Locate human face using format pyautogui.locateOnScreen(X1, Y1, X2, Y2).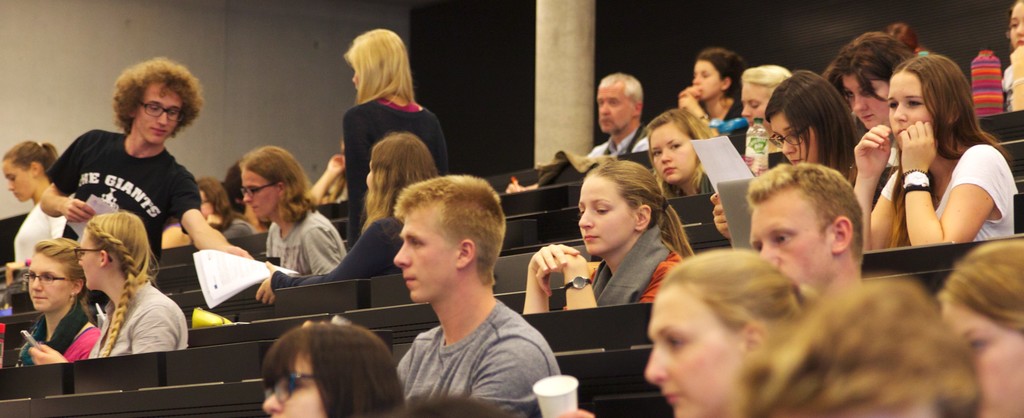
pyautogui.locateOnScreen(692, 60, 719, 102).
